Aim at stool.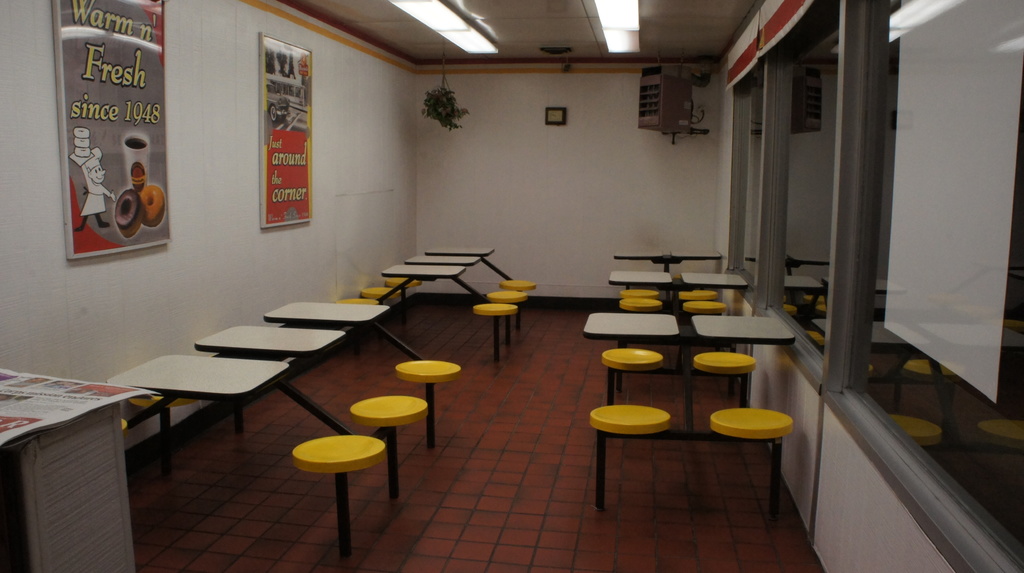
Aimed at locate(134, 396, 198, 474).
